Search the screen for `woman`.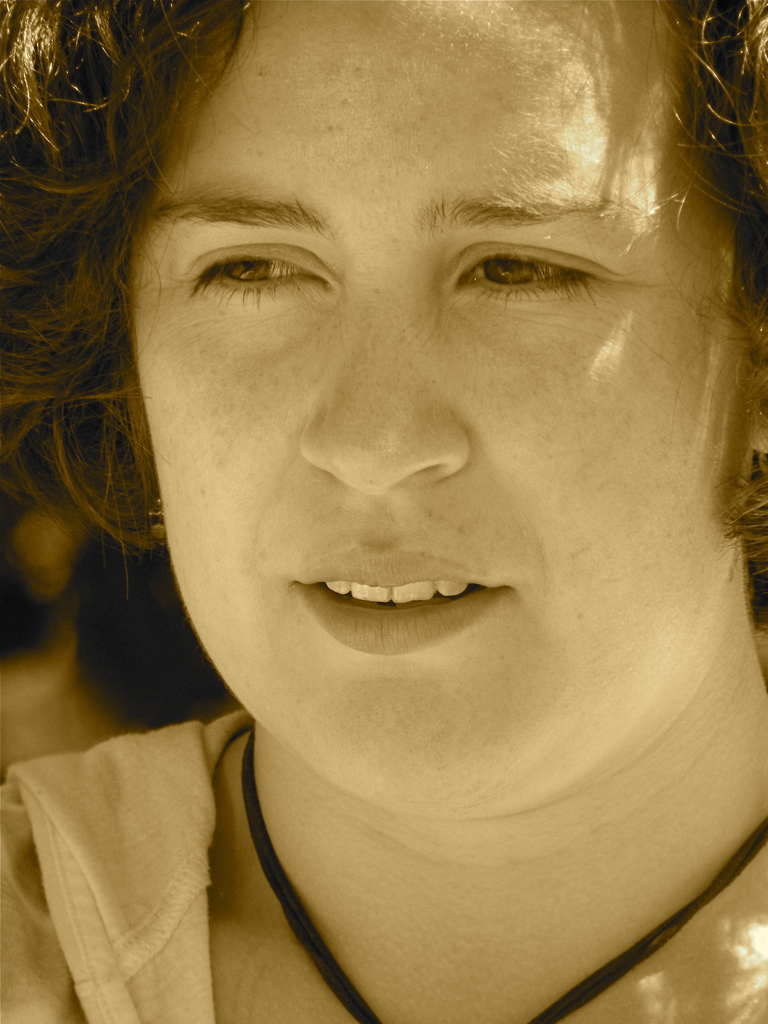
Found at box(0, 0, 767, 1005).
